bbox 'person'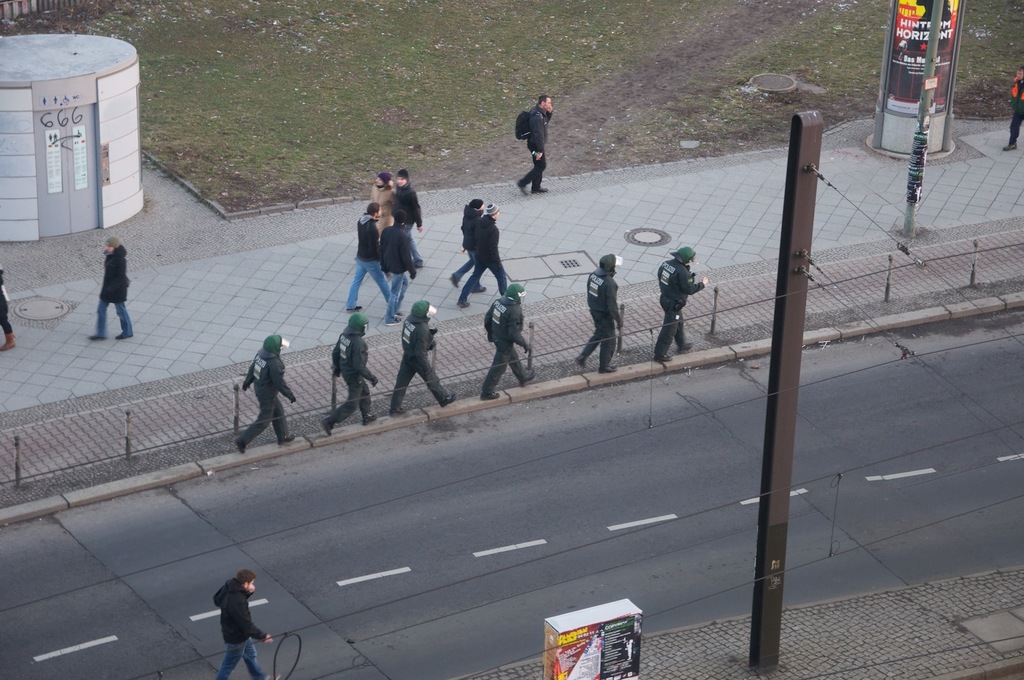
<box>88,239,136,344</box>
